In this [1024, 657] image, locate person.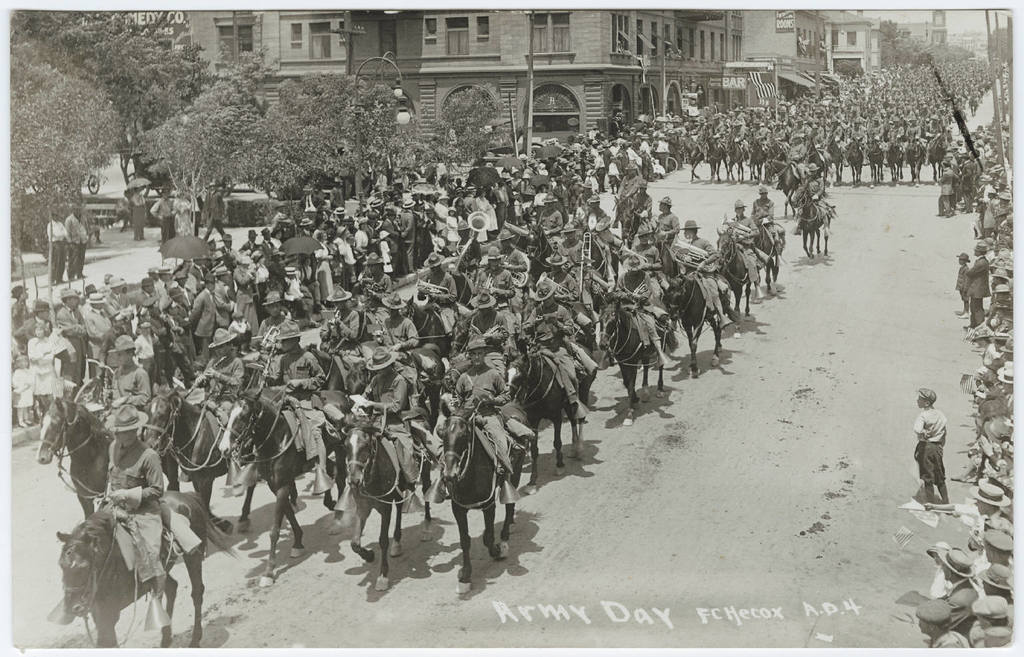
Bounding box: box(529, 291, 565, 388).
